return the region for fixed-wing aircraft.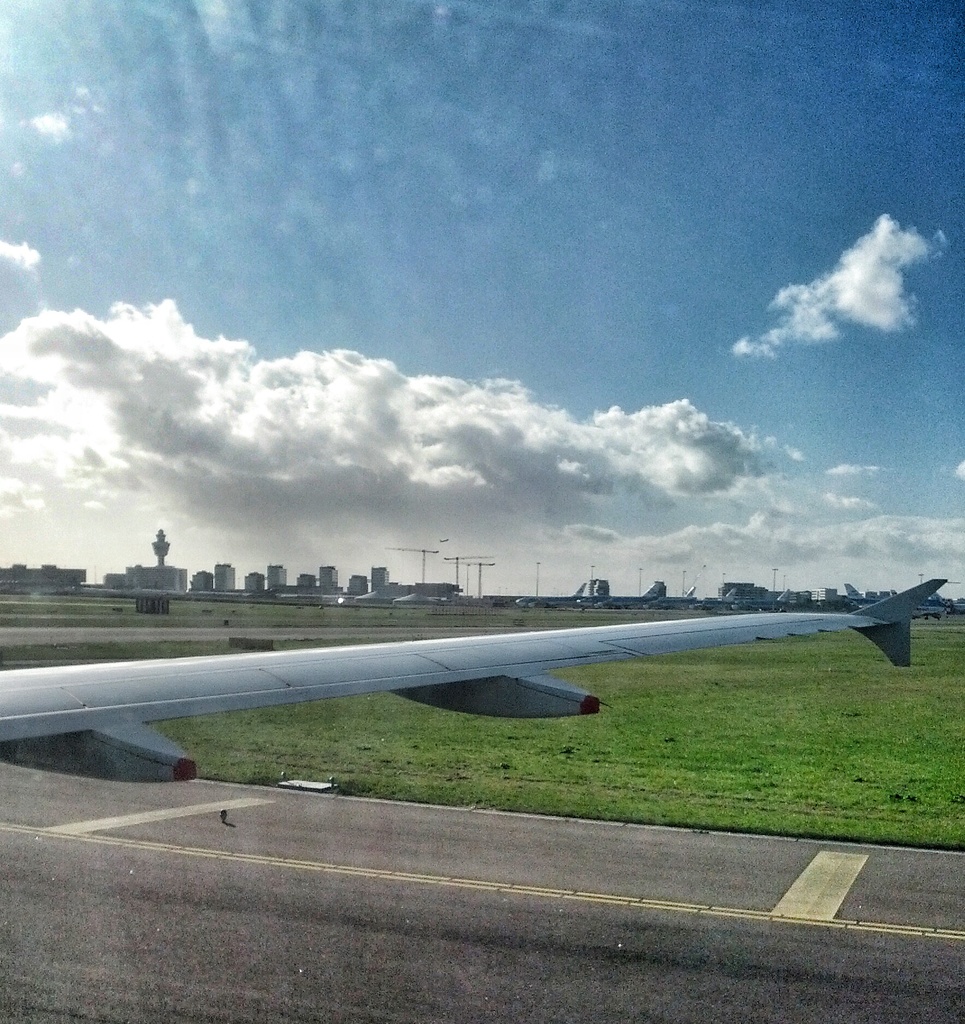
(0,575,953,792).
